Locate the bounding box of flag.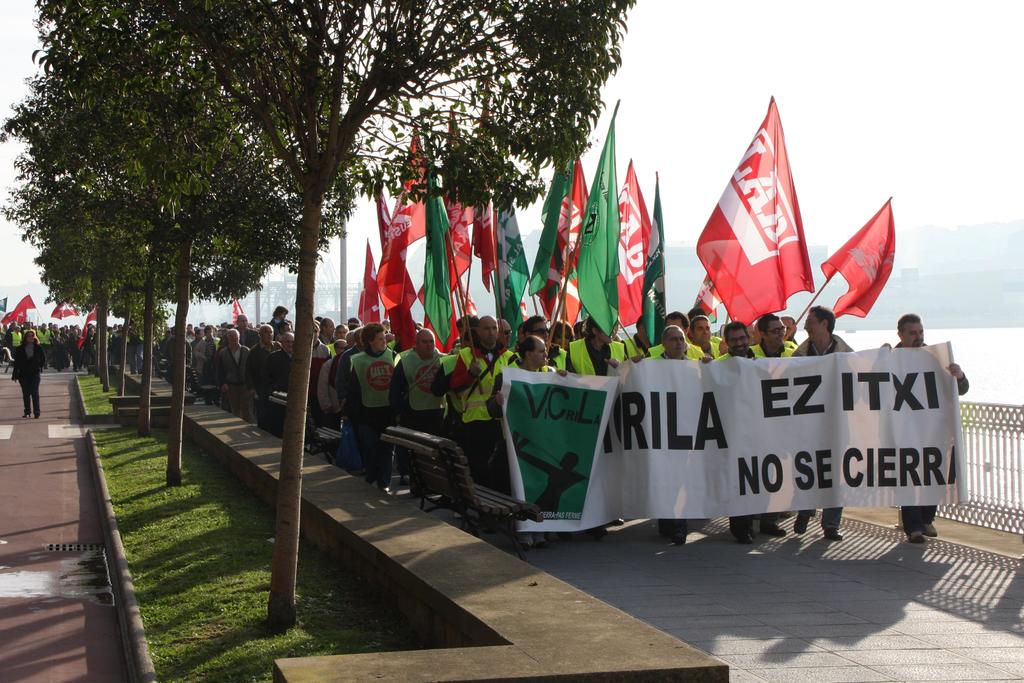
Bounding box: 1 309 27 329.
